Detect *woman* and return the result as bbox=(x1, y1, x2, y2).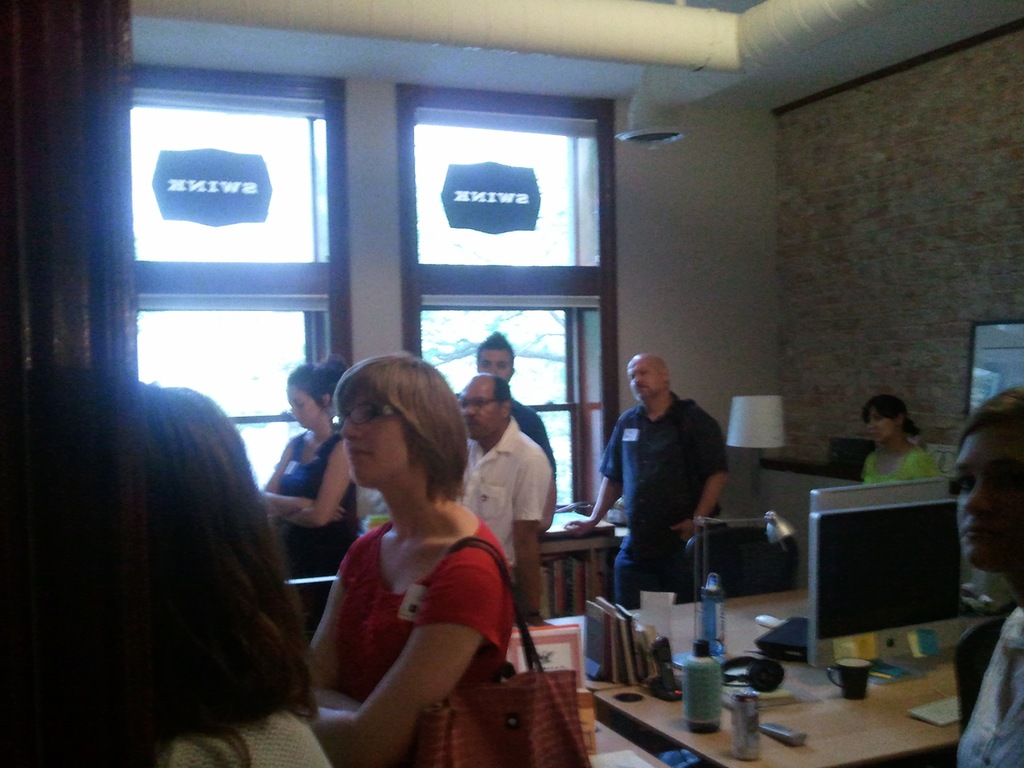
bbox=(141, 384, 338, 767).
